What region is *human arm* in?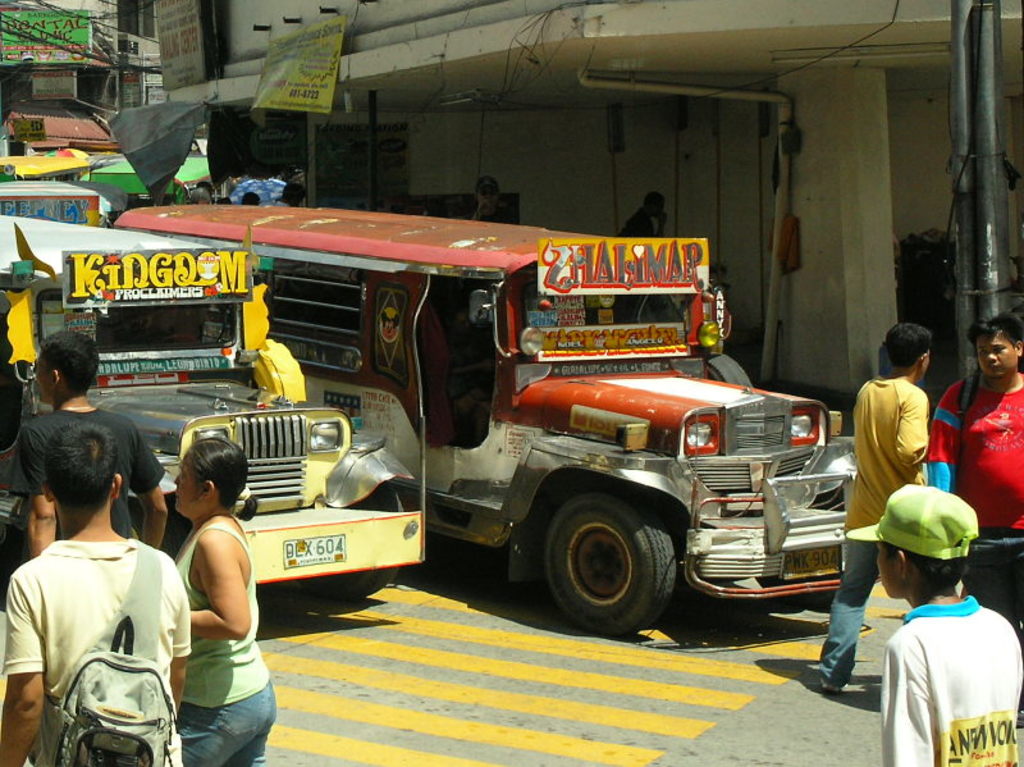
881:639:934:766.
